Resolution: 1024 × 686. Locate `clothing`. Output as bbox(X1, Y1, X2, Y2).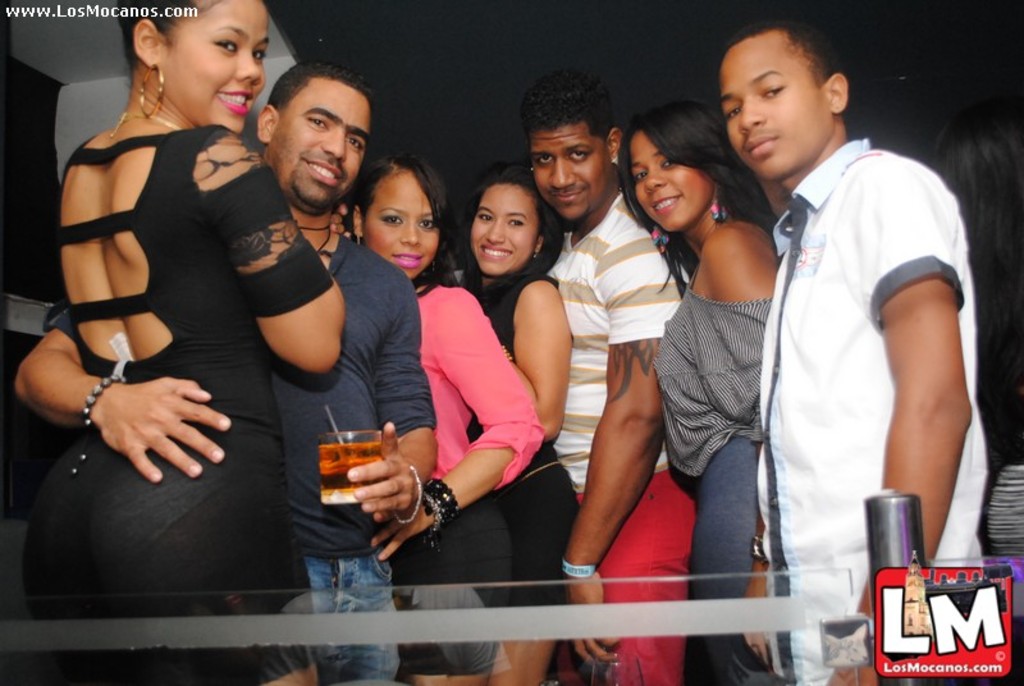
bbox(26, 119, 330, 685).
